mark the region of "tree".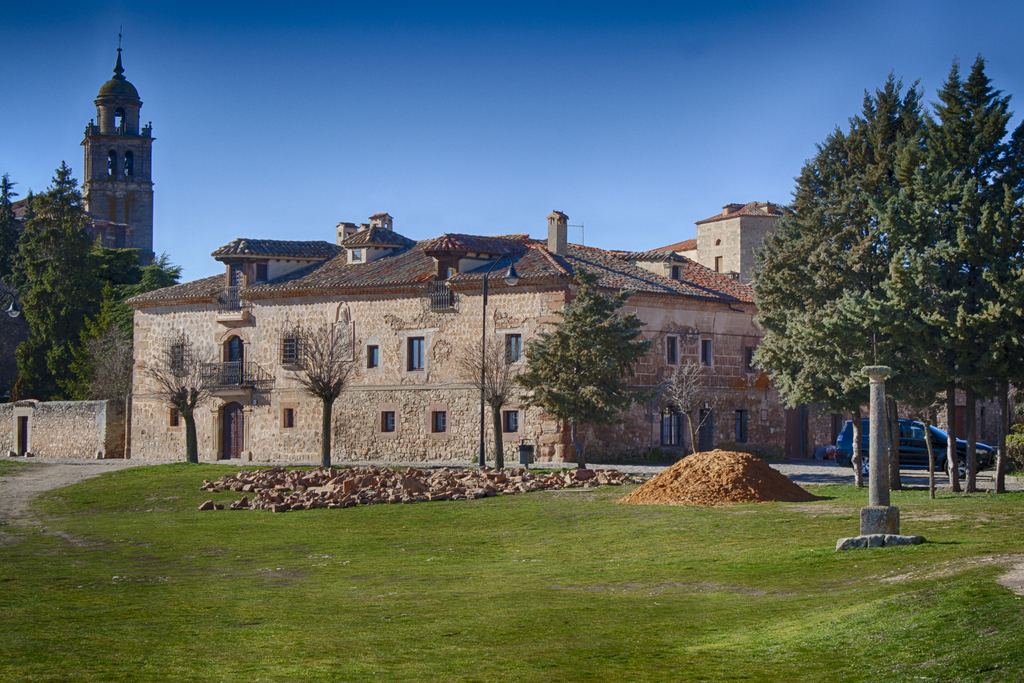
Region: {"x1": 463, "y1": 334, "x2": 540, "y2": 473}.
